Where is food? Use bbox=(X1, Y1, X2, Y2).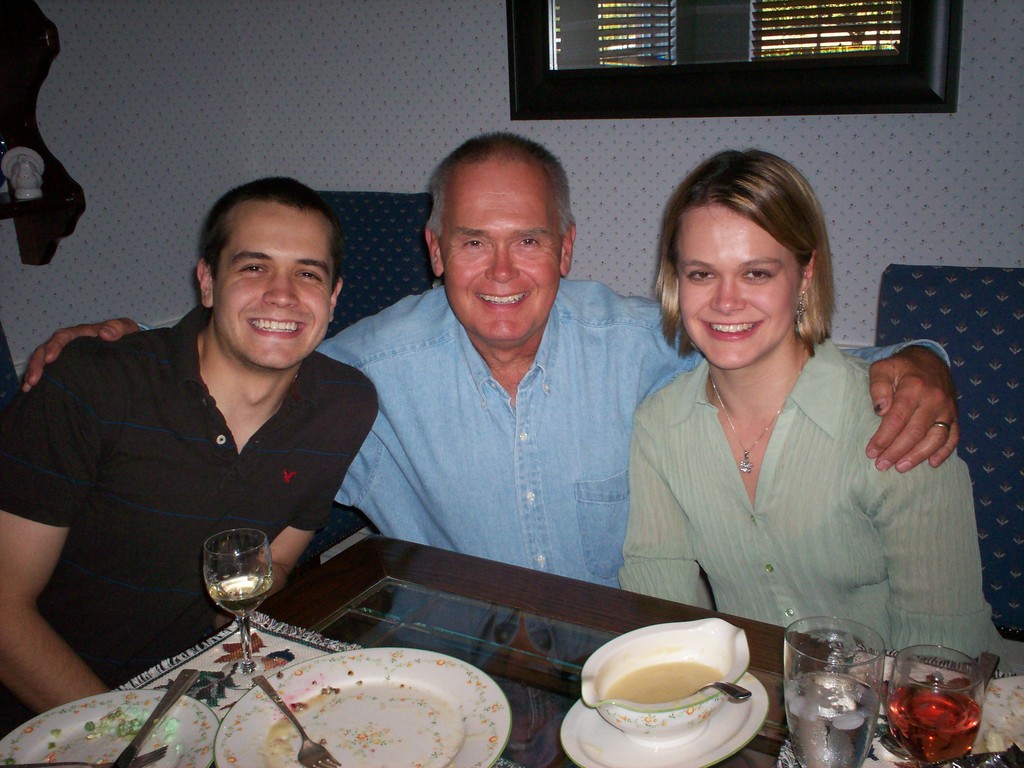
bbox=(599, 659, 722, 708).
